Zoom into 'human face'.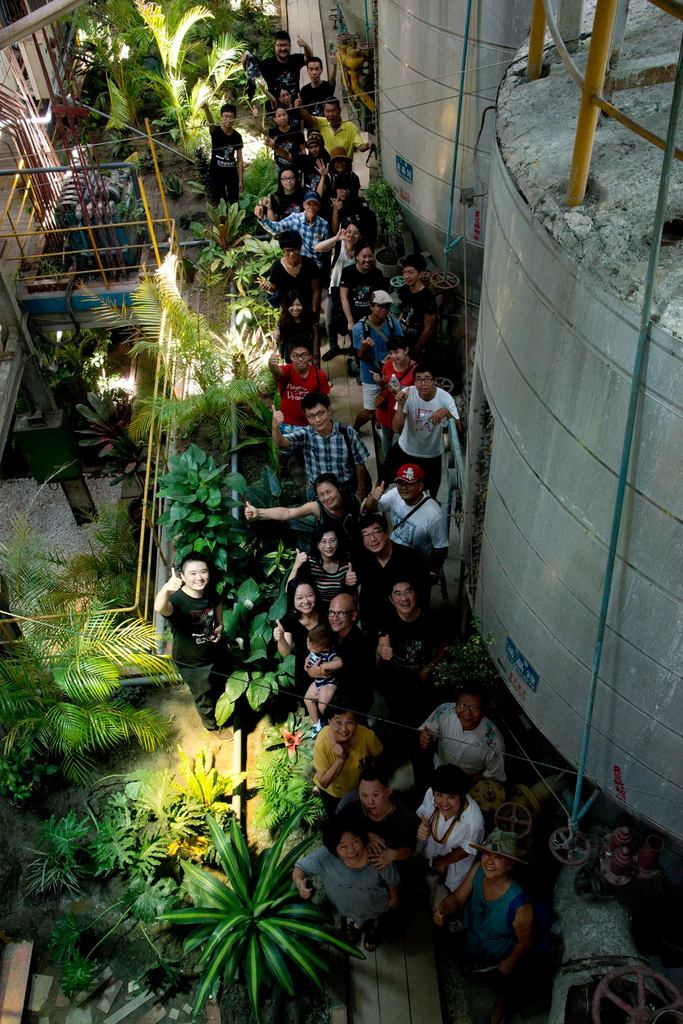
Zoom target: box=[325, 106, 339, 121].
